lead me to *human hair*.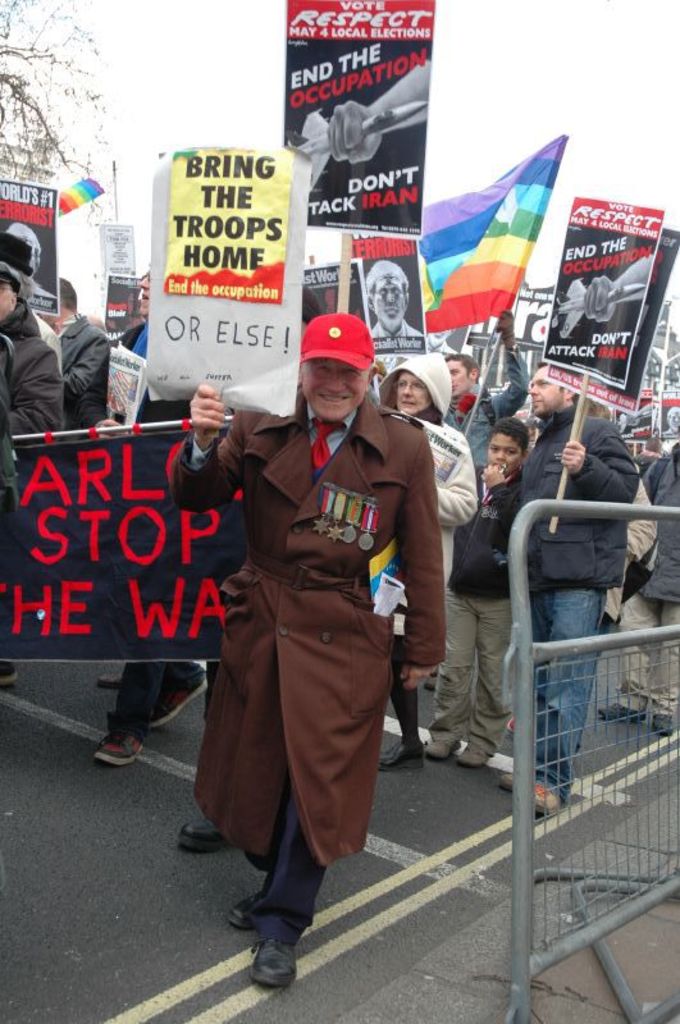
Lead to (x1=4, y1=220, x2=40, y2=264).
